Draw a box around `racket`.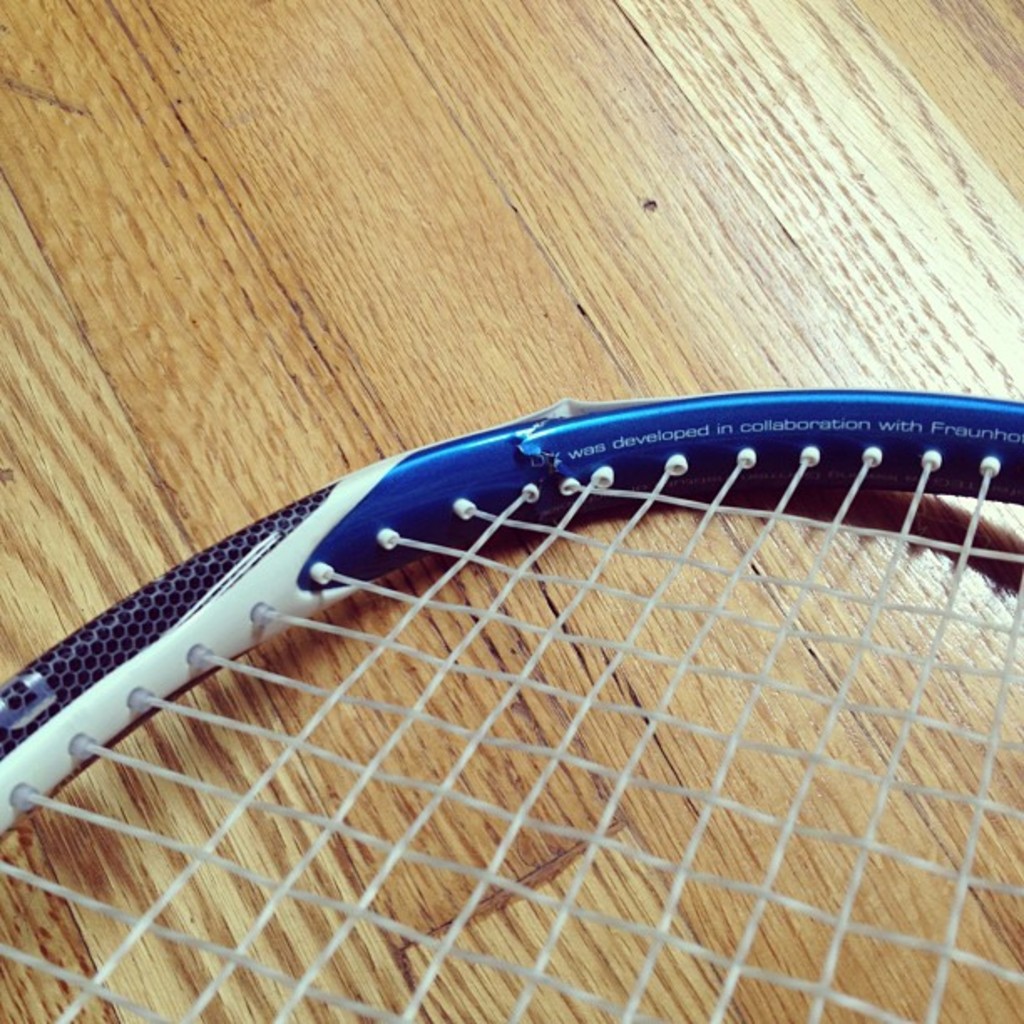
[0, 383, 1022, 1022].
